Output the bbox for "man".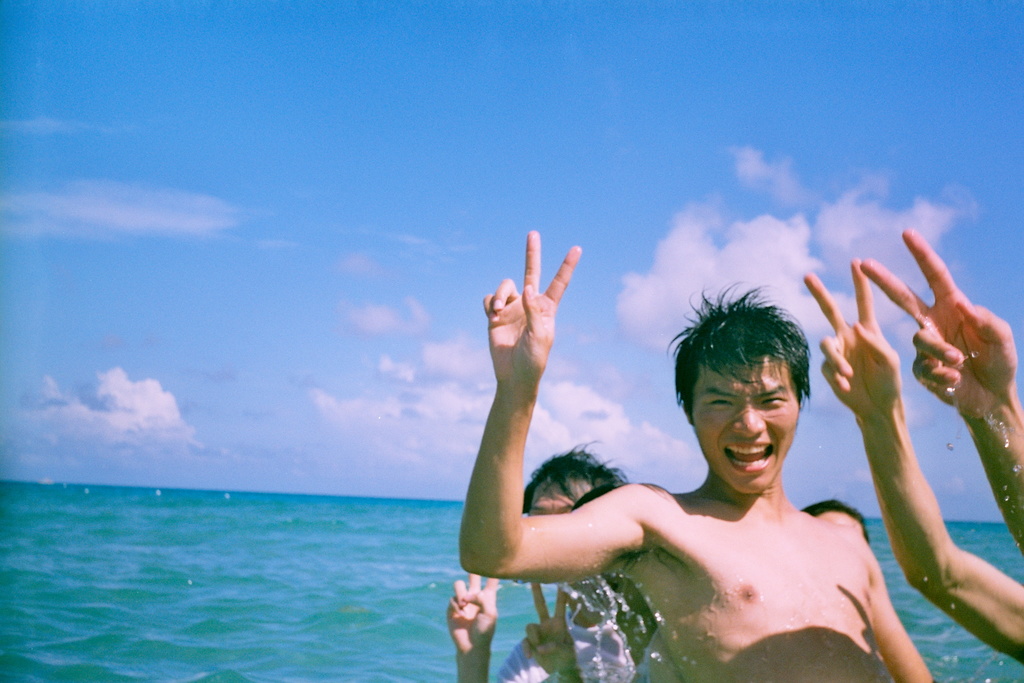
(x1=859, y1=226, x2=1023, y2=545).
